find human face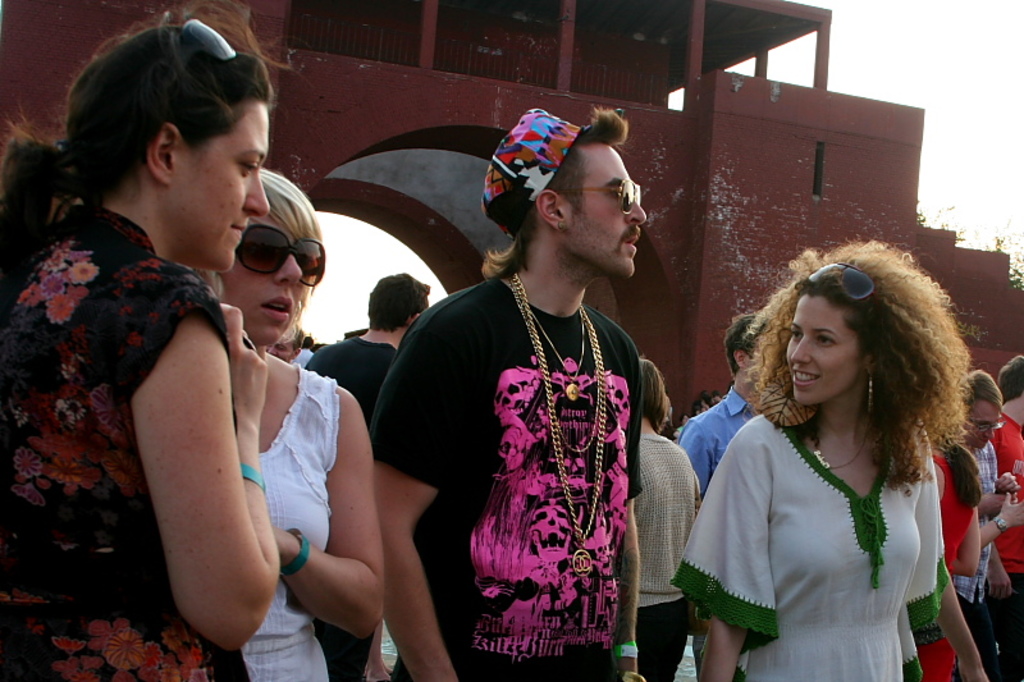
[224,214,316,343]
